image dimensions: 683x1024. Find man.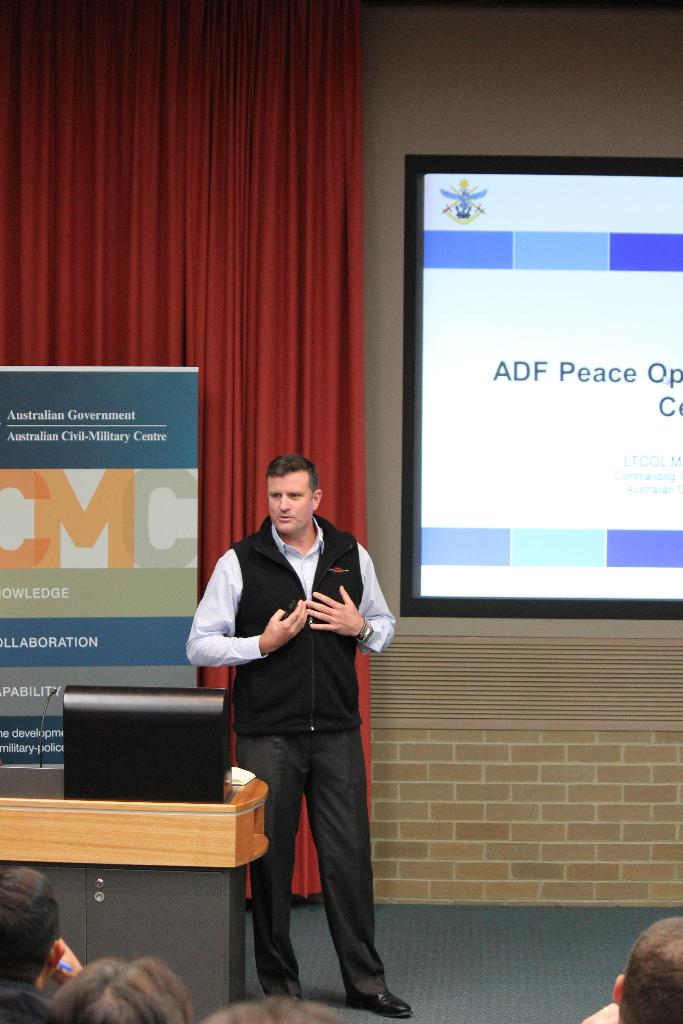
bbox=(185, 444, 390, 973).
